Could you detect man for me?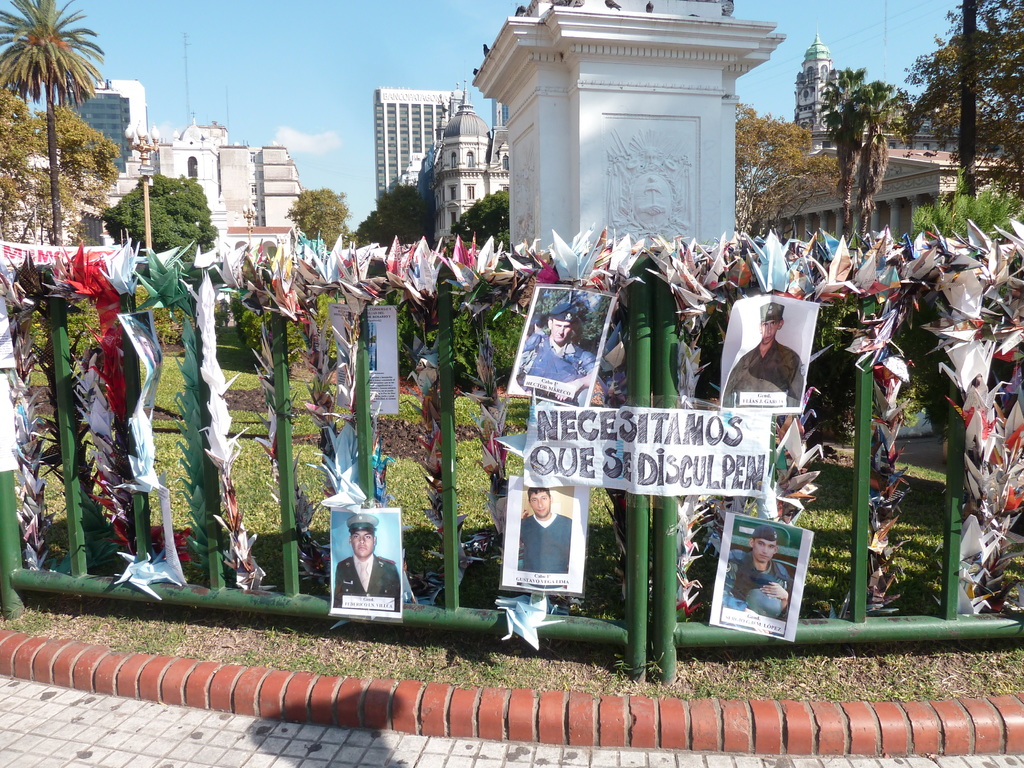
Detection result: box(732, 301, 818, 427).
